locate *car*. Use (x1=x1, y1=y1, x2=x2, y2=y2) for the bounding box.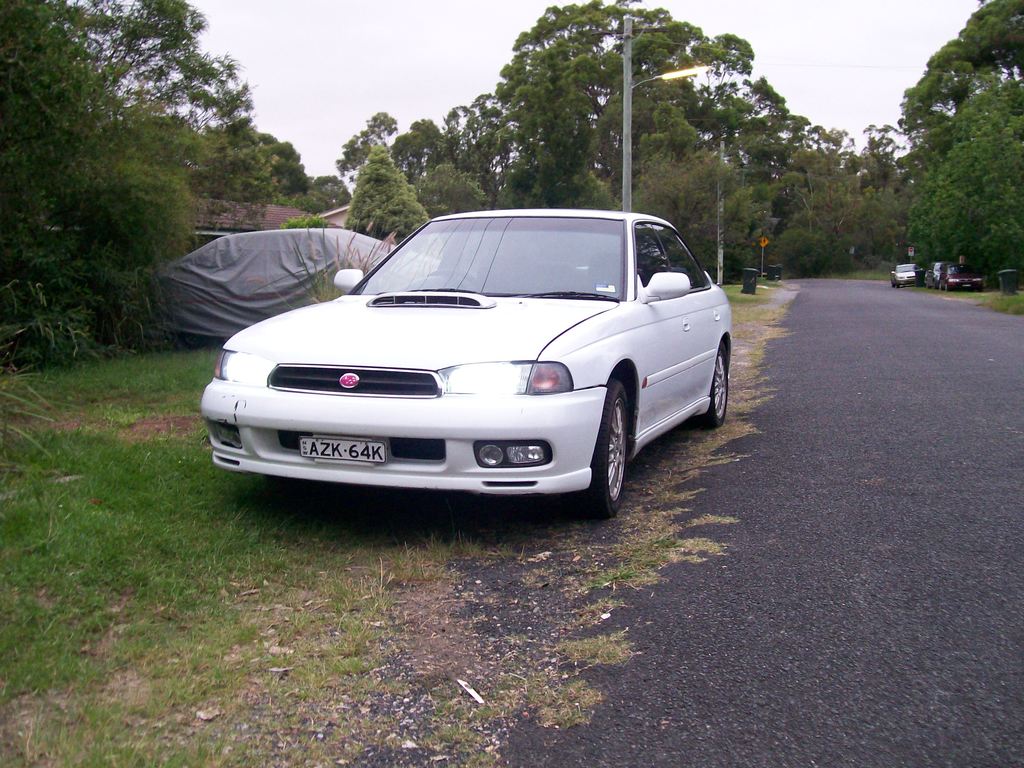
(x1=147, y1=232, x2=436, y2=349).
